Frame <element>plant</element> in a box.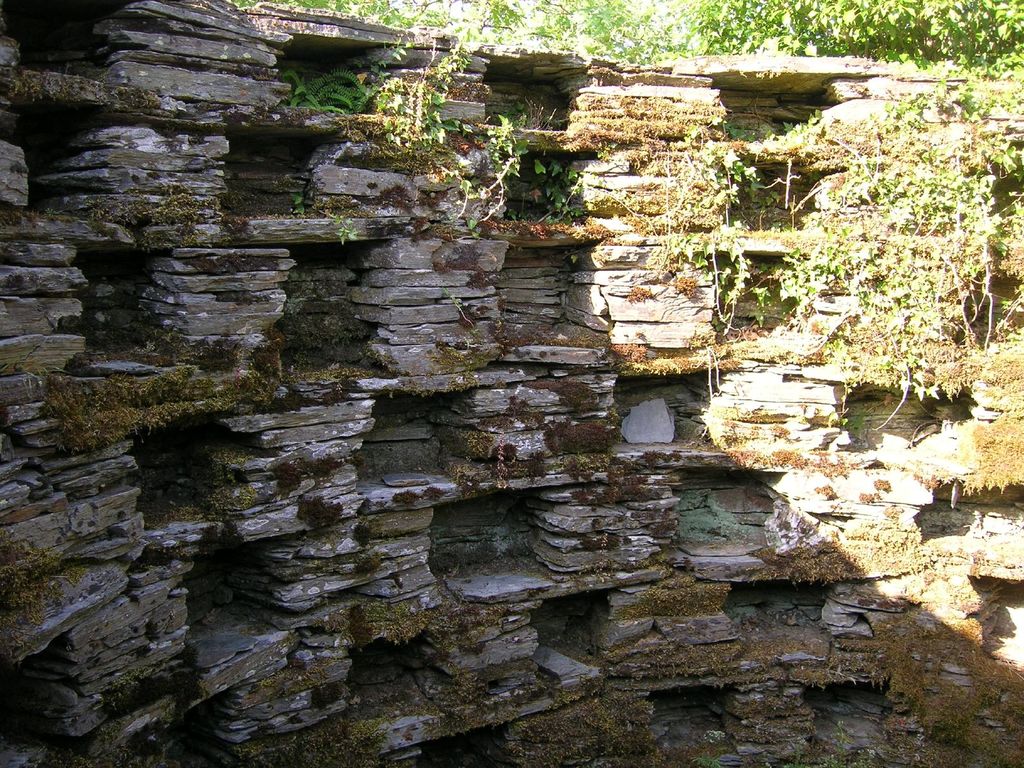
{"x1": 0, "y1": 541, "x2": 90, "y2": 654}.
